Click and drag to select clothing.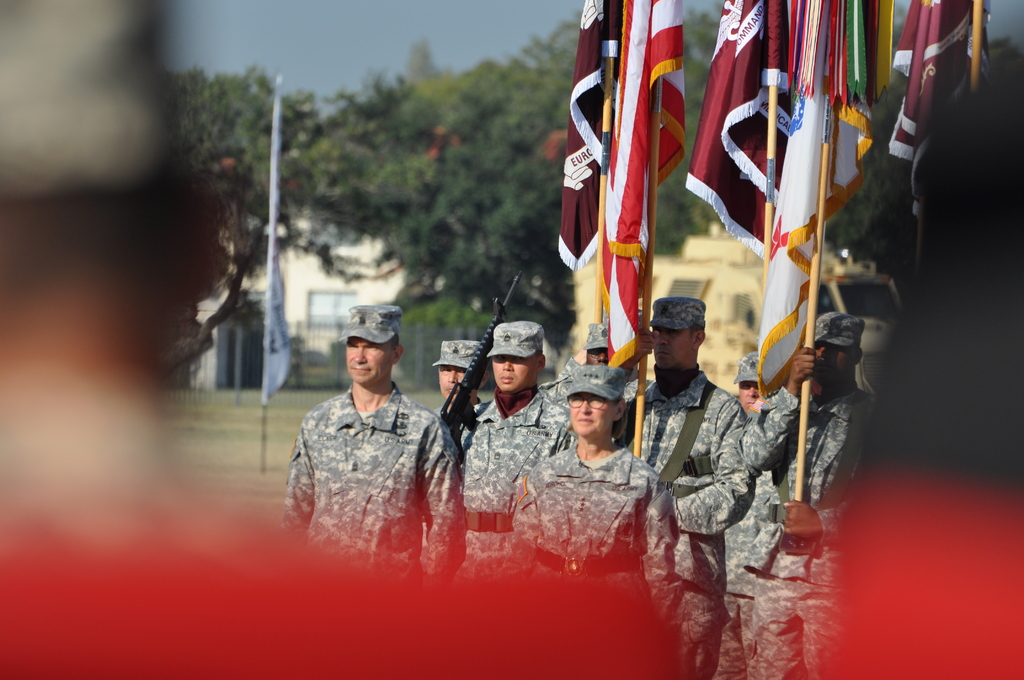
Selection: bbox=[538, 355, 584, 409].
